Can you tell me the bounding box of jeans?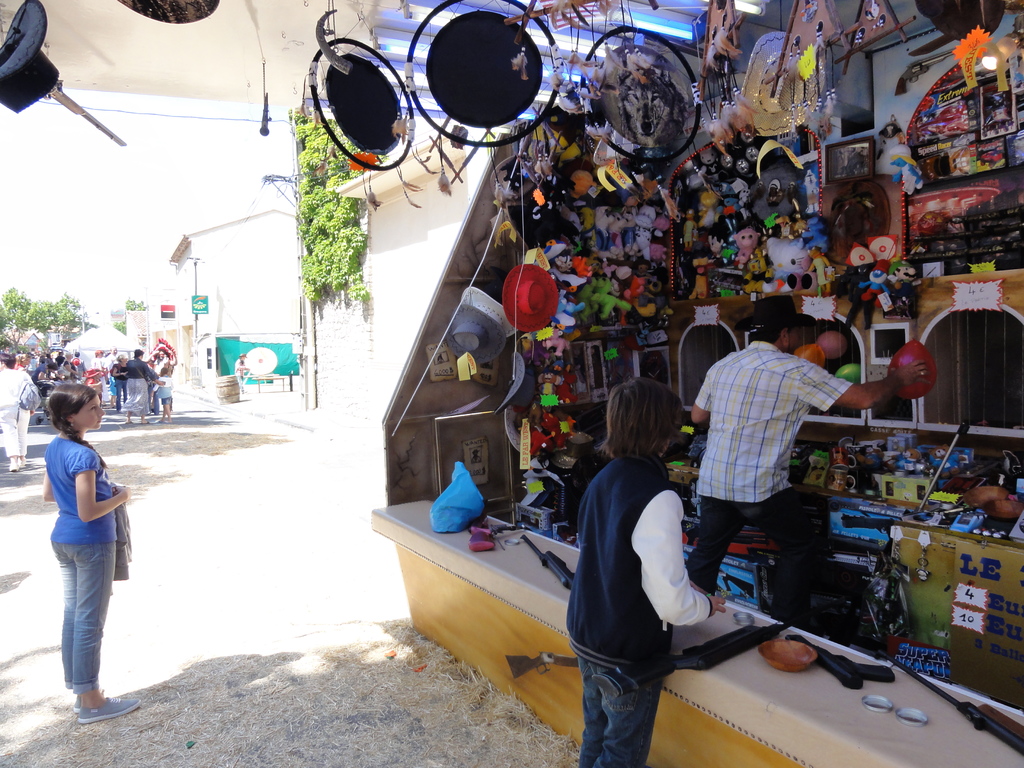
[578,657,662,767].
